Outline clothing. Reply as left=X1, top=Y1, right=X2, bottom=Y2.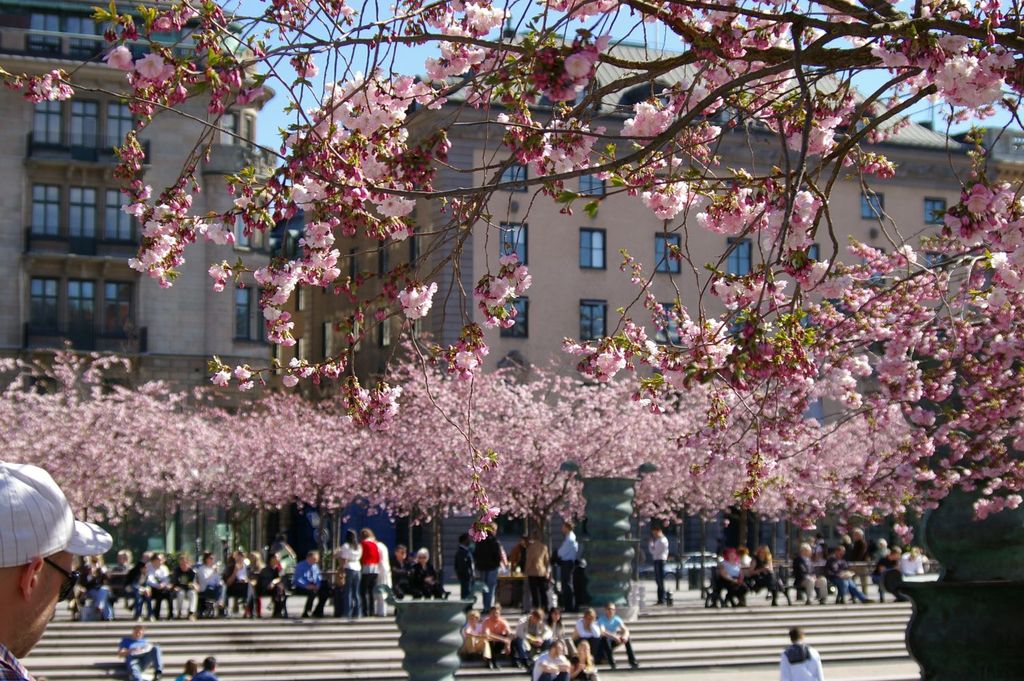
left=472, top=530, right=505, bottom=616.
